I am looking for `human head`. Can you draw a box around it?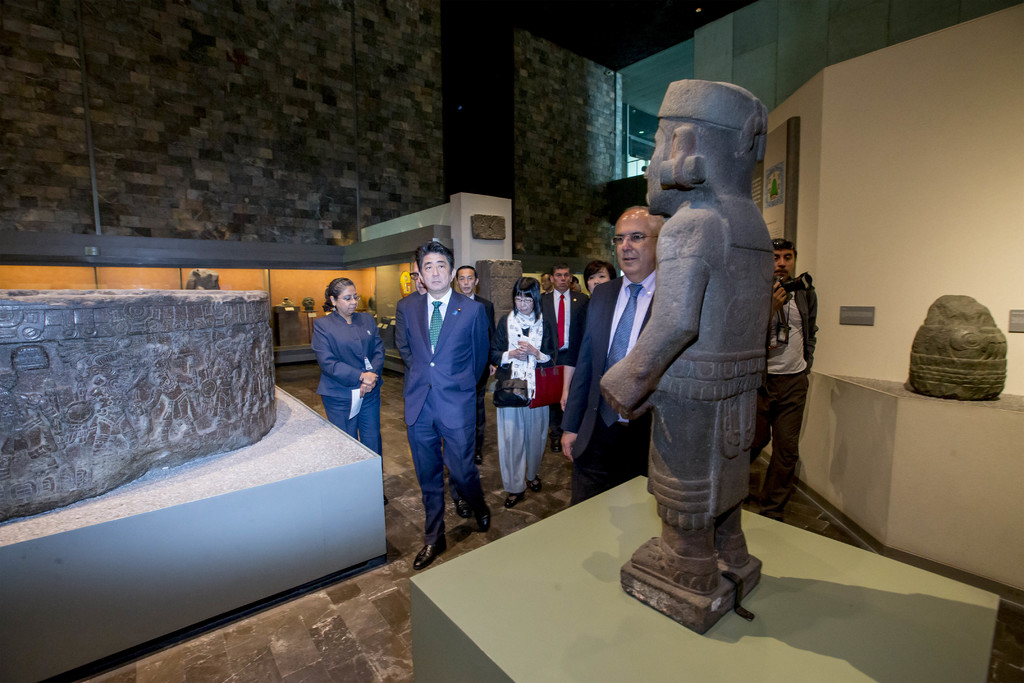
Sure, the bounding box is l=454, t=265, r=476, b=299.
